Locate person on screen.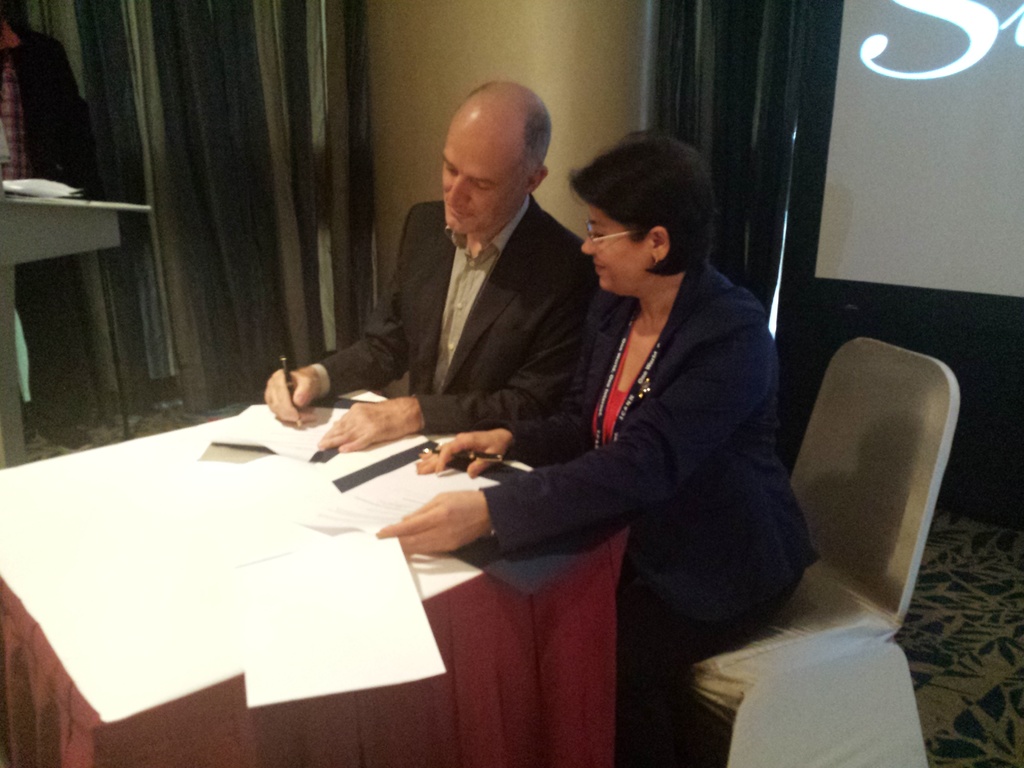
On screen at bbox=[266, 80, 604, 457].
